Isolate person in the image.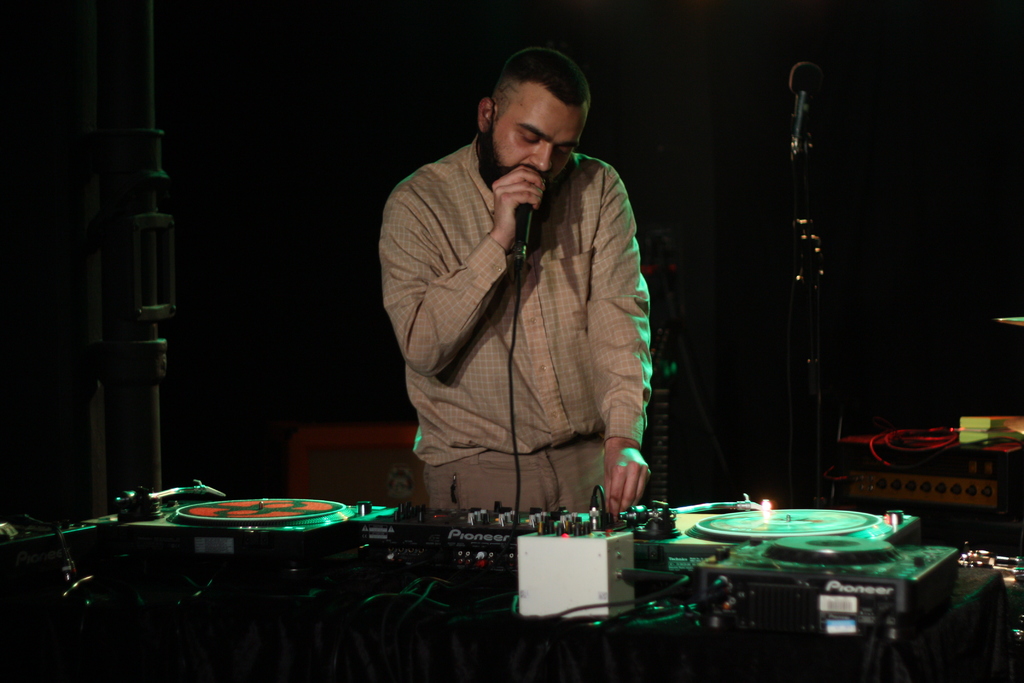
Isolated region: x1=376, y1=44, x2=647, y2=514.
